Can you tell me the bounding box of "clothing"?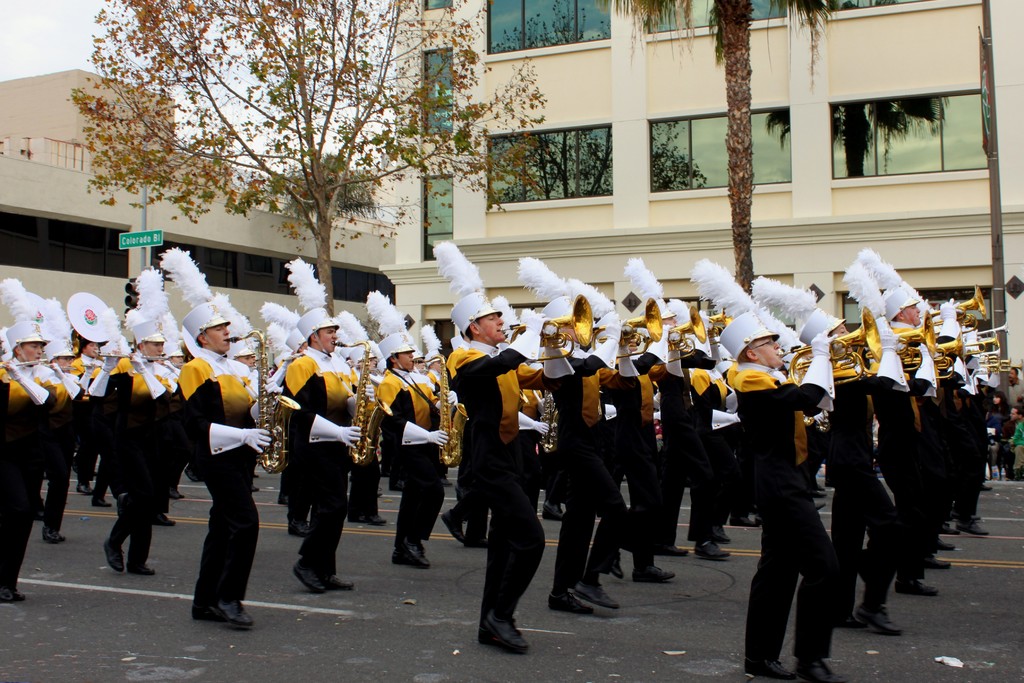
bbox=(449, 340, 557, 652).
